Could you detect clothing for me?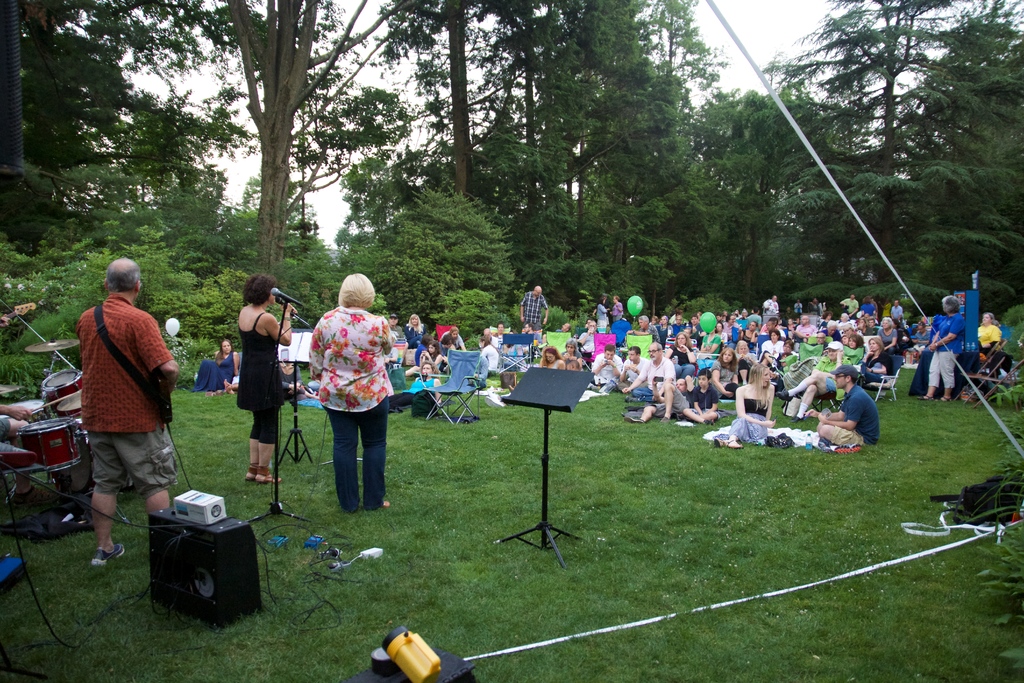
Detection result: region(932, 315, 942, 333).
